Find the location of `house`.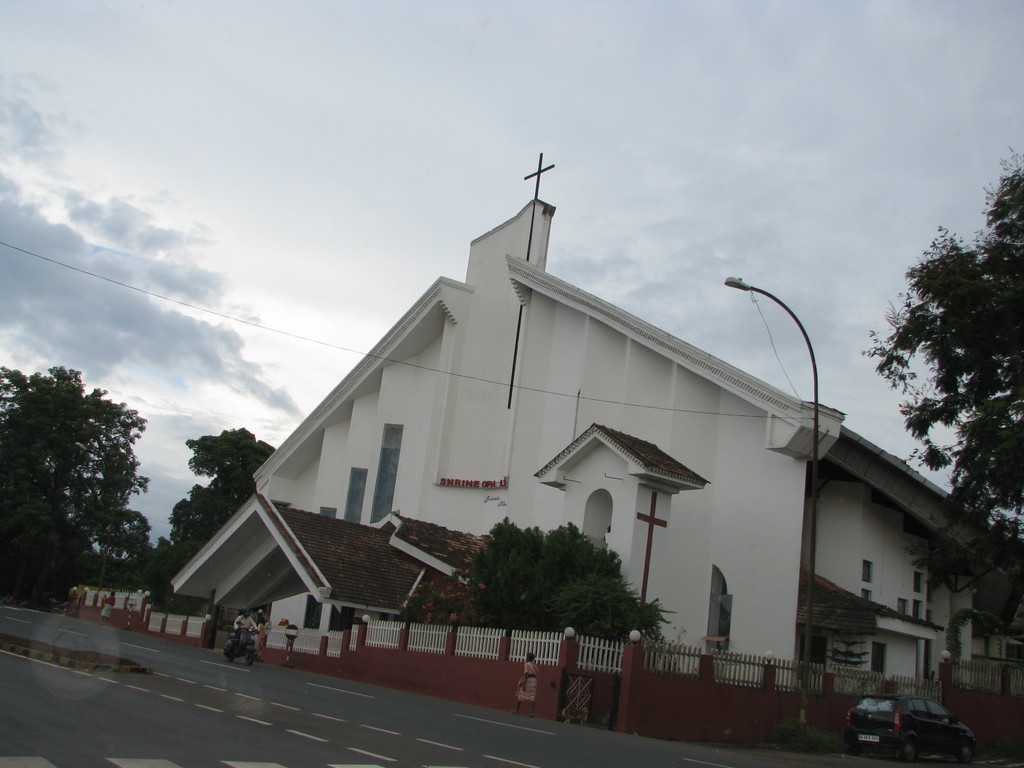
Location: (169,193,1023,699).
